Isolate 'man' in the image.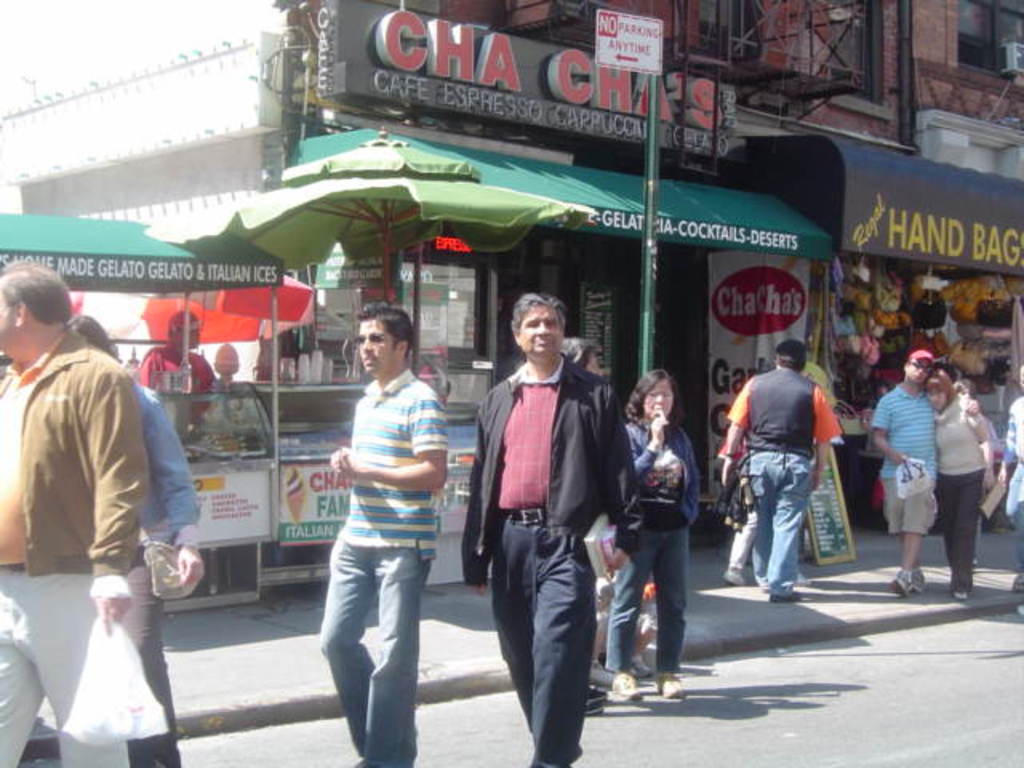
Isolated region: box(67, 314, 208, 763).
